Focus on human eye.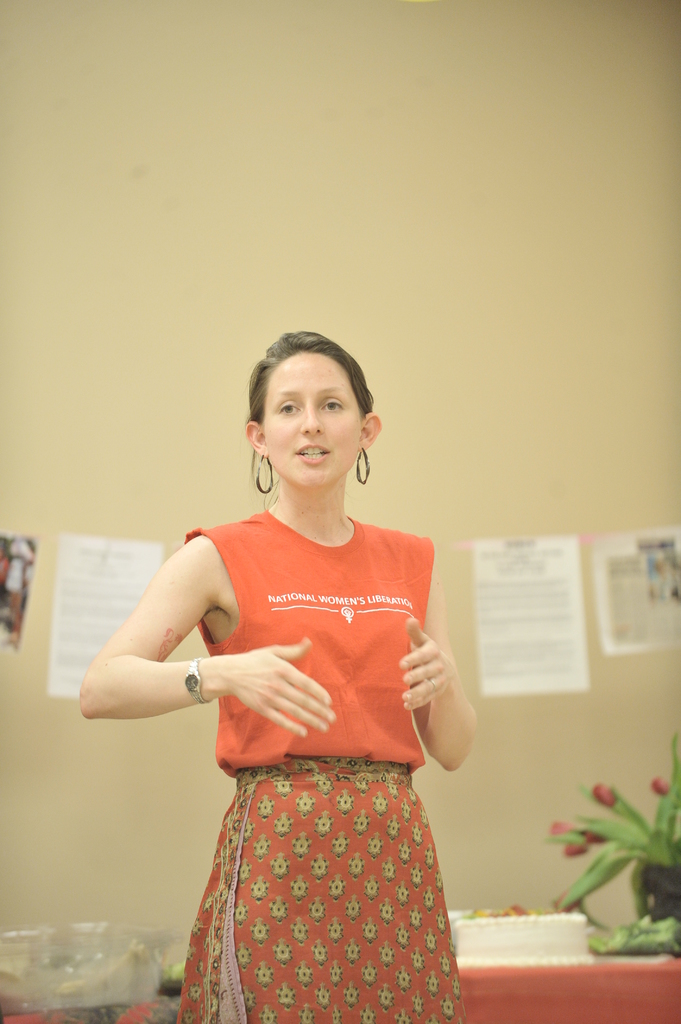
Focused at 275/401/308/419.
